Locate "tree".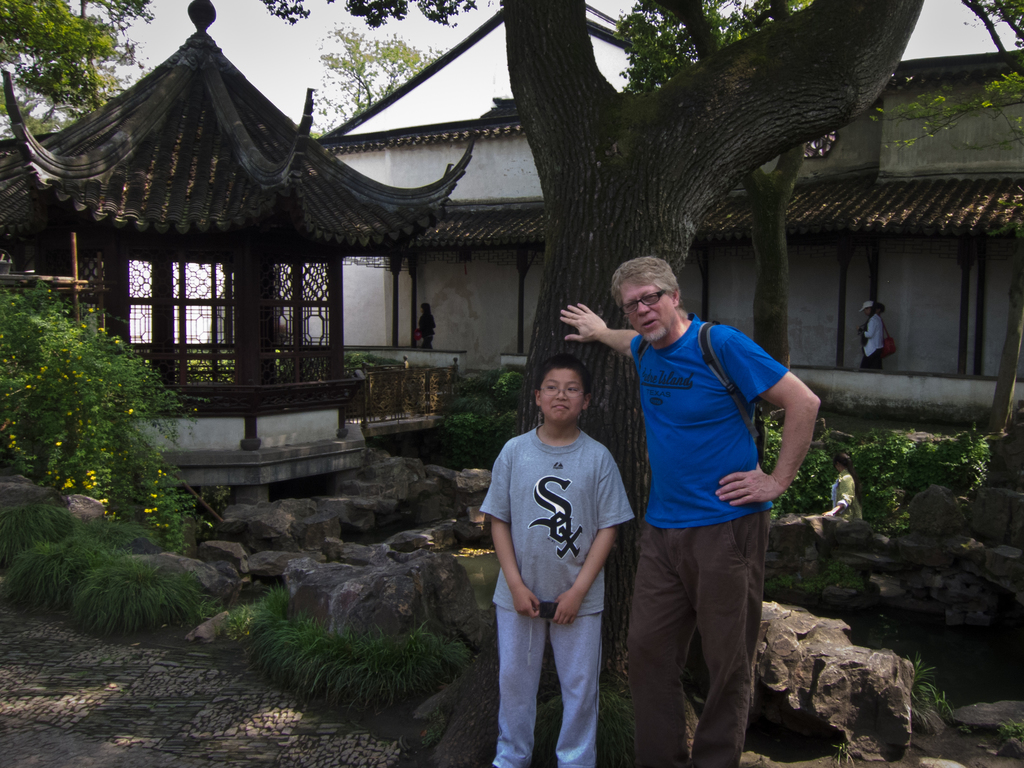
Bounding box: <region>950, 0, 1021, 56</region>.
